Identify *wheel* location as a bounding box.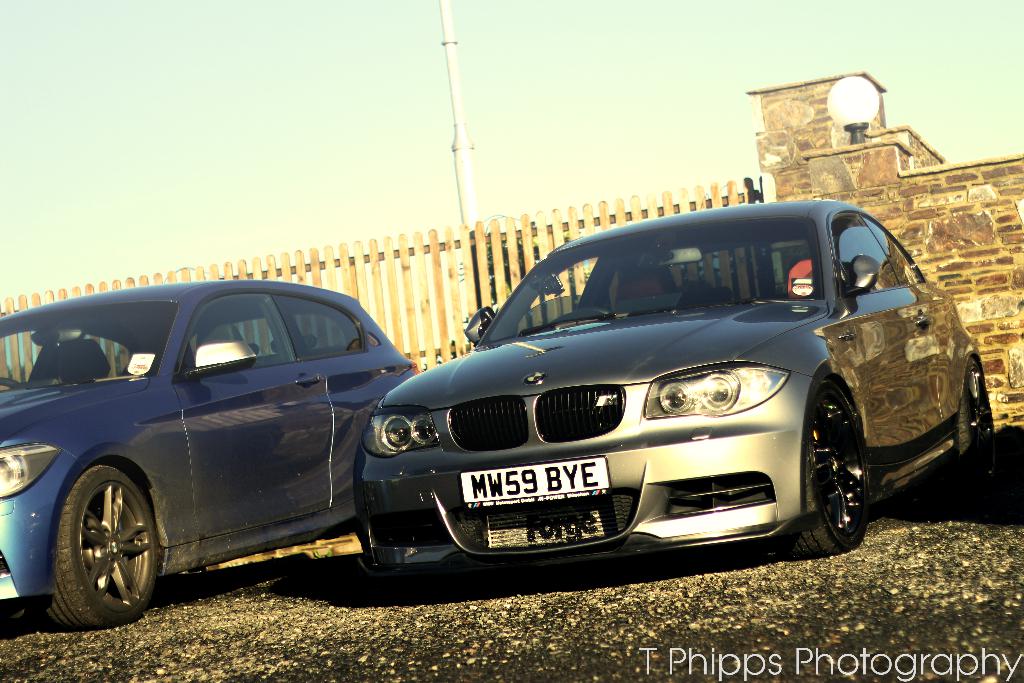
rect(780, 383, 876, 566).
